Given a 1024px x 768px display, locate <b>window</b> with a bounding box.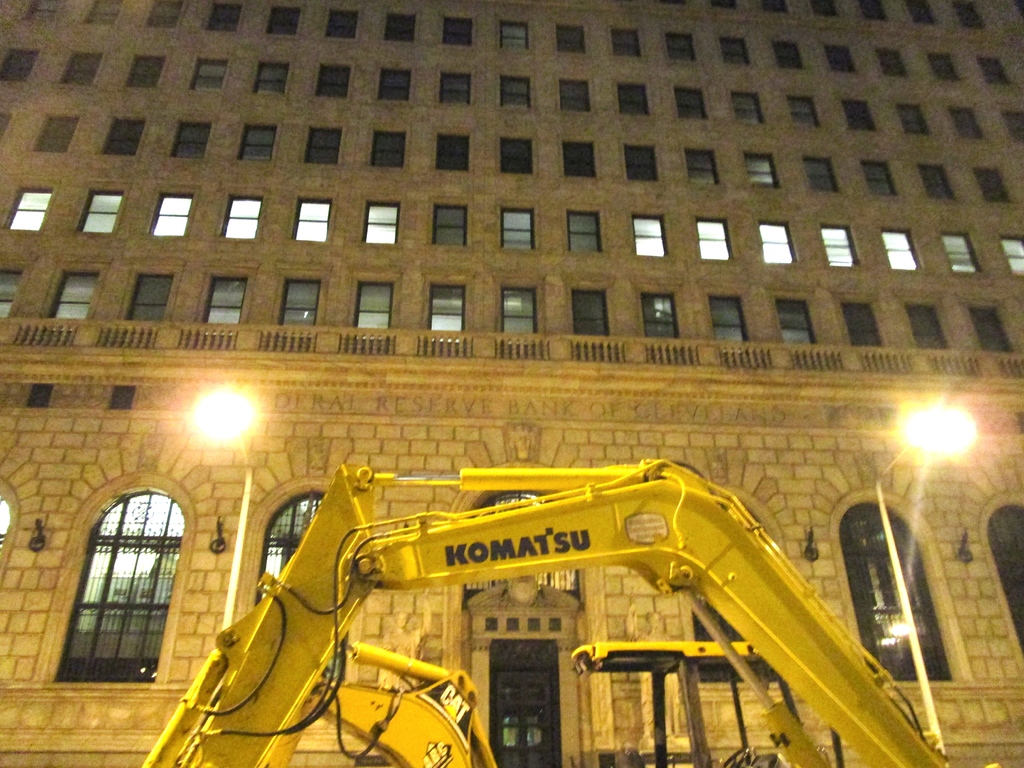
Located: left=61, top=53, right=102, bottom=84.
